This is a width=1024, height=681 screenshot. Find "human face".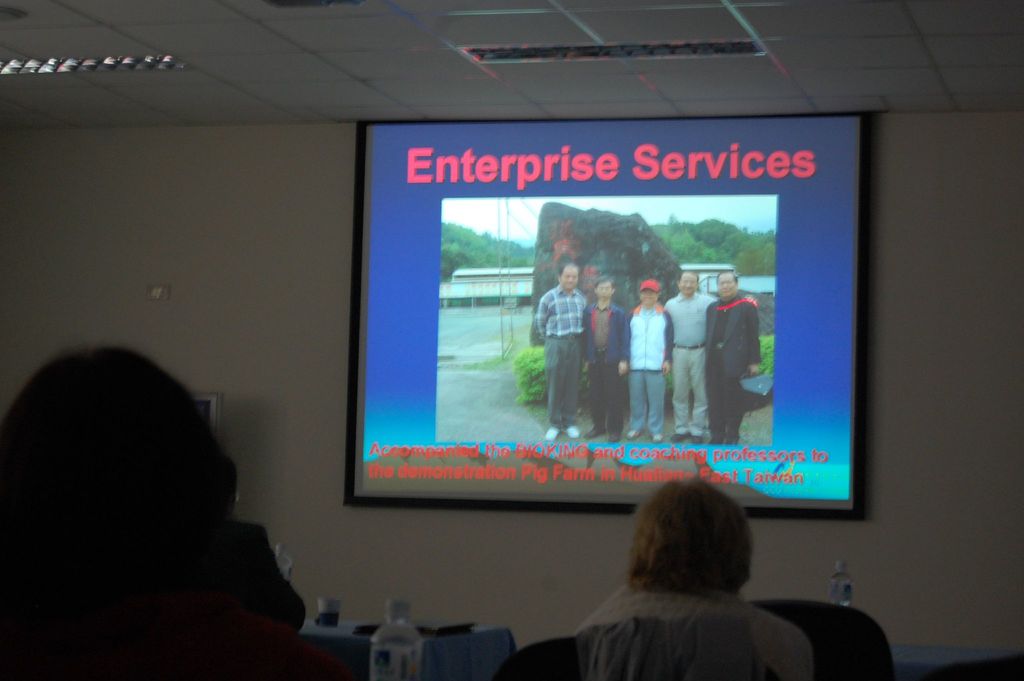
Bounding box: <box>596,275,618,301</box>.
